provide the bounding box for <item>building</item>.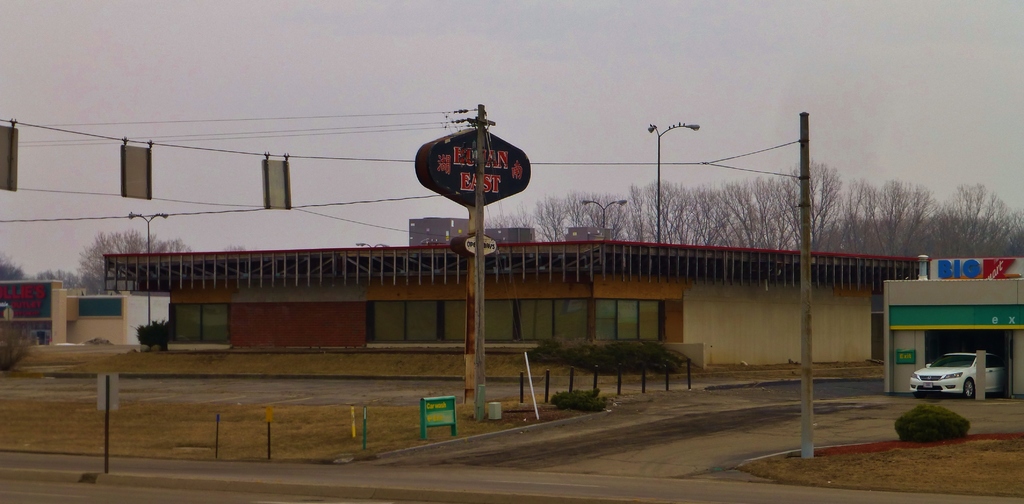
BBox(0, 280, 173, 345).
